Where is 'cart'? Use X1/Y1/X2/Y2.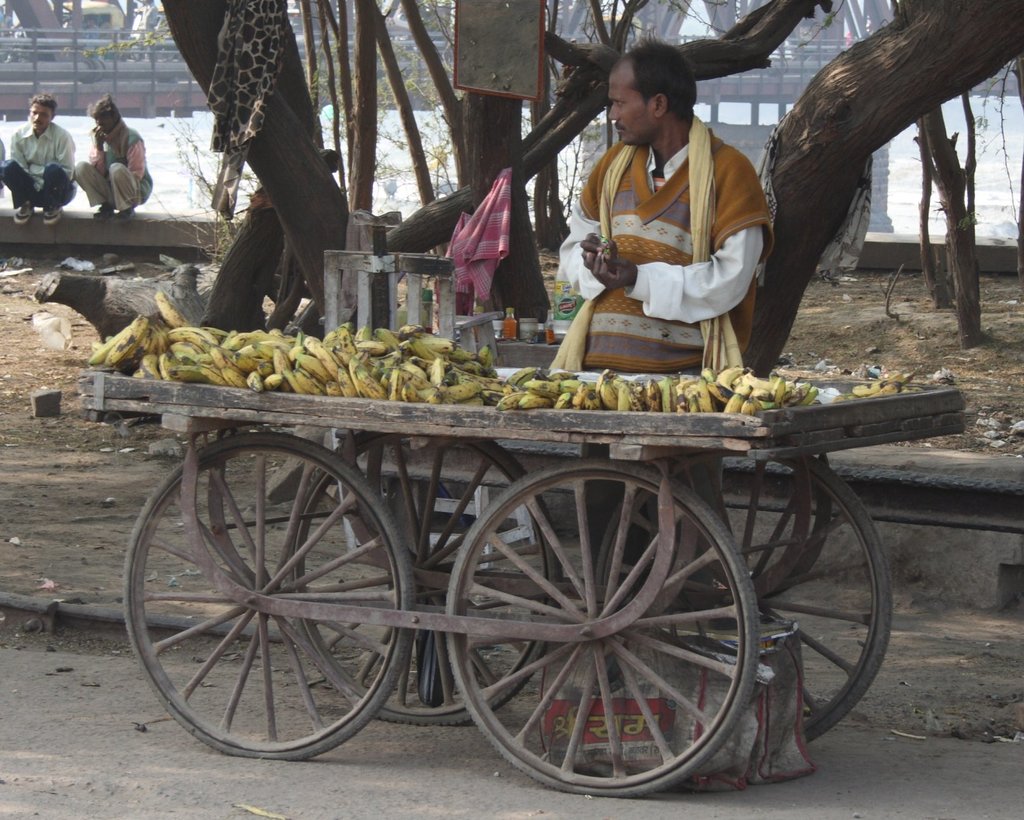
224/289/948/807.
